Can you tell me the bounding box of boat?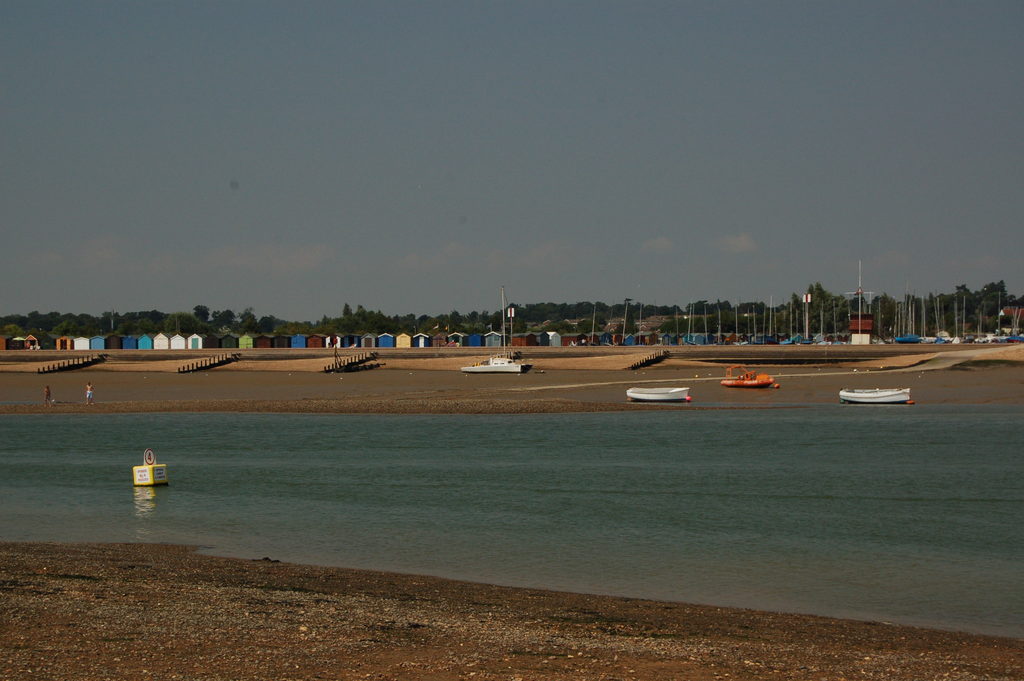
[461,288,527,372].
